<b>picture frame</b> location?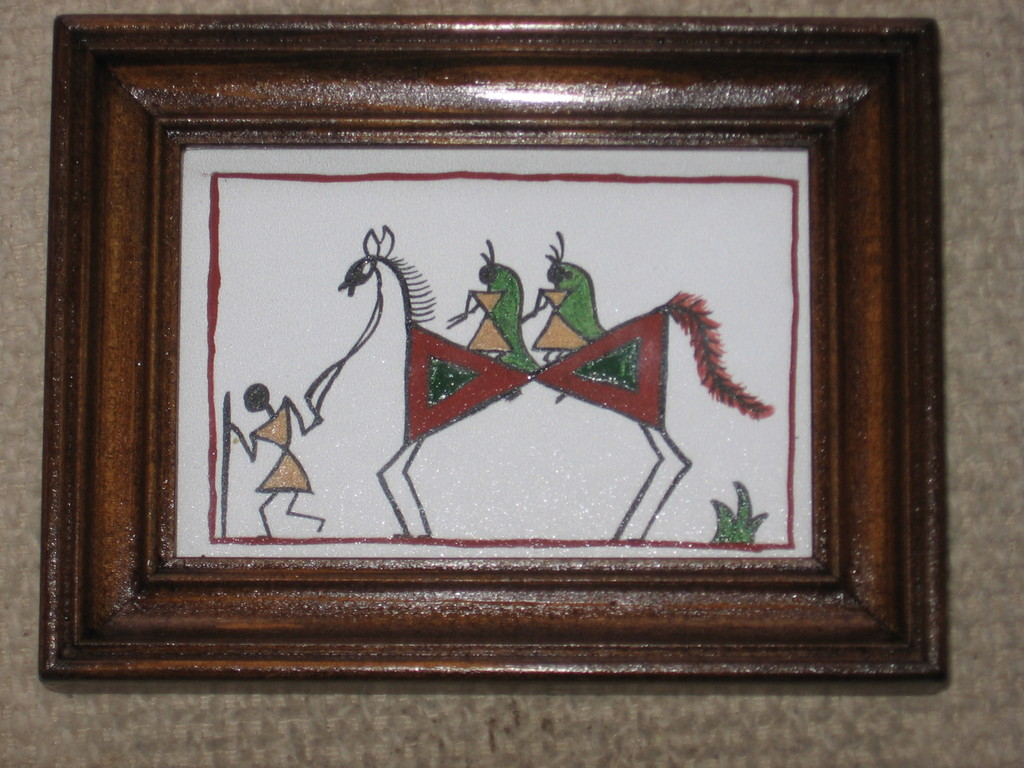
detection(38, 15, 949, 676)
